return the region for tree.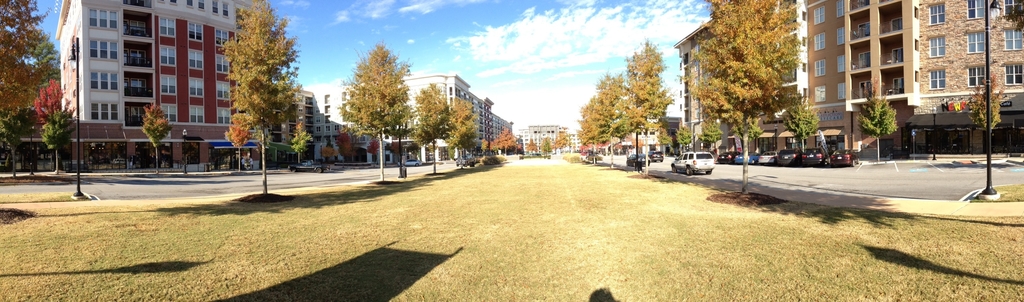
488:126:518:160.
